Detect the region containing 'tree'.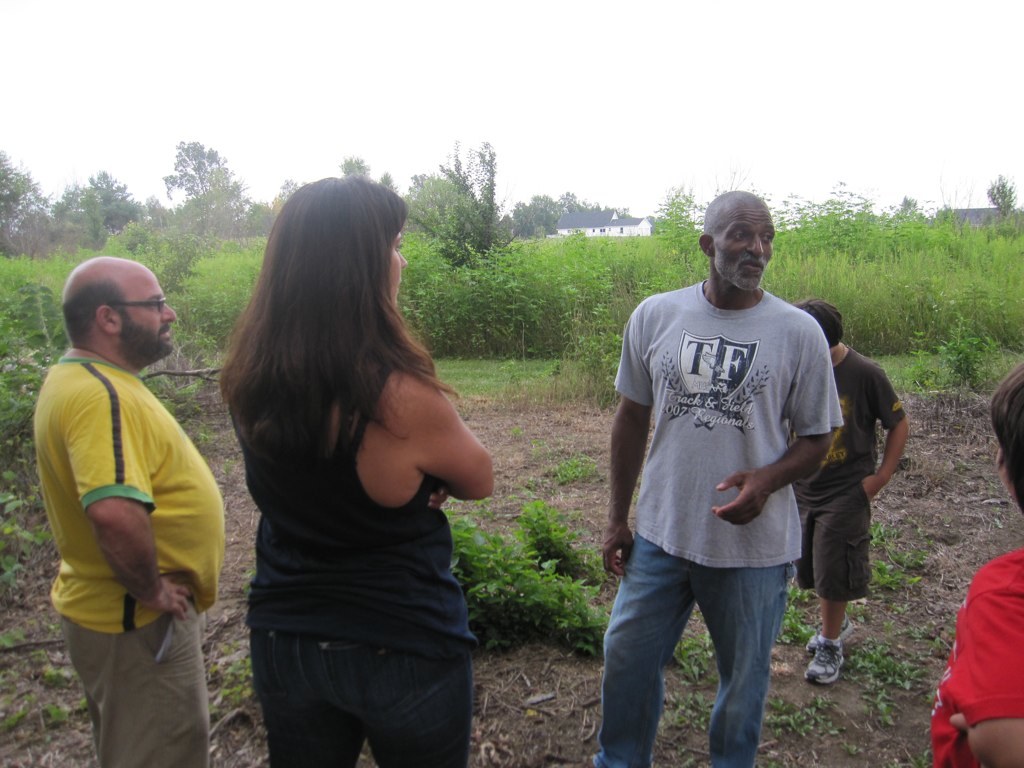
<region>0, 149, 56, 260</region>.
